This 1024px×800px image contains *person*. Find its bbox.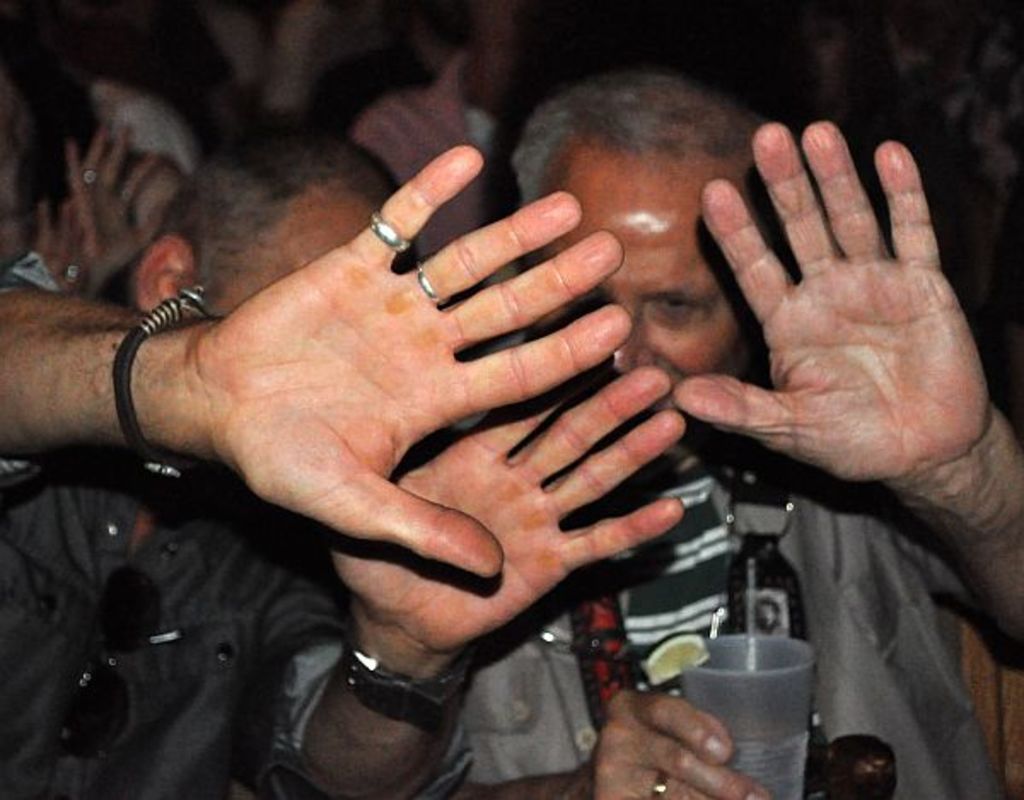
BBox(510, 63, 1022, 798).
